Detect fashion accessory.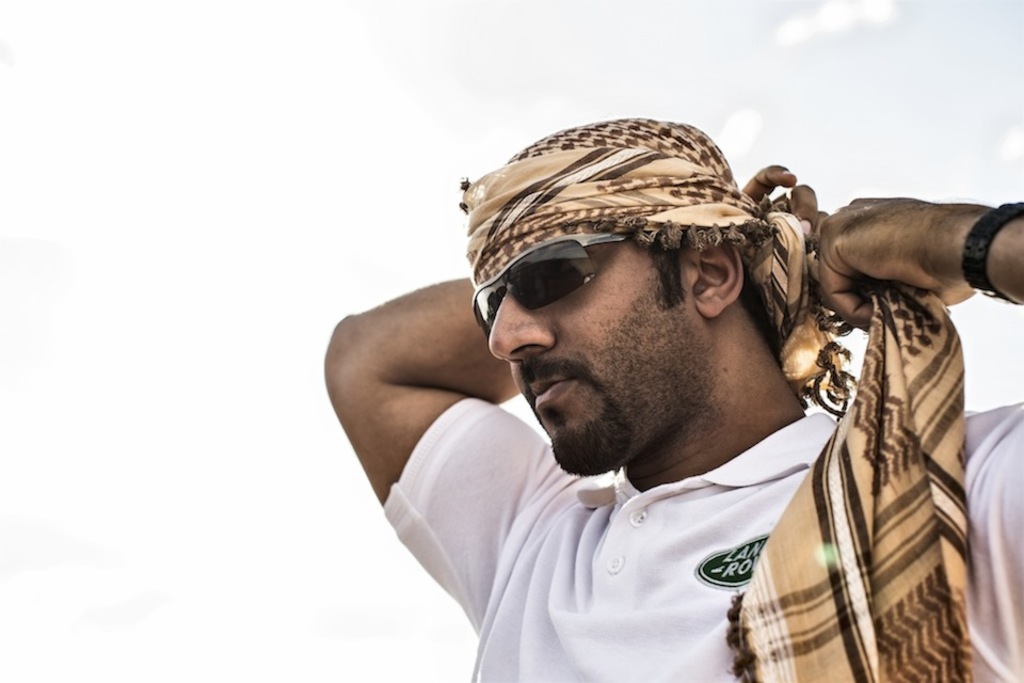
Detected at [460, 116, 974, 682].
